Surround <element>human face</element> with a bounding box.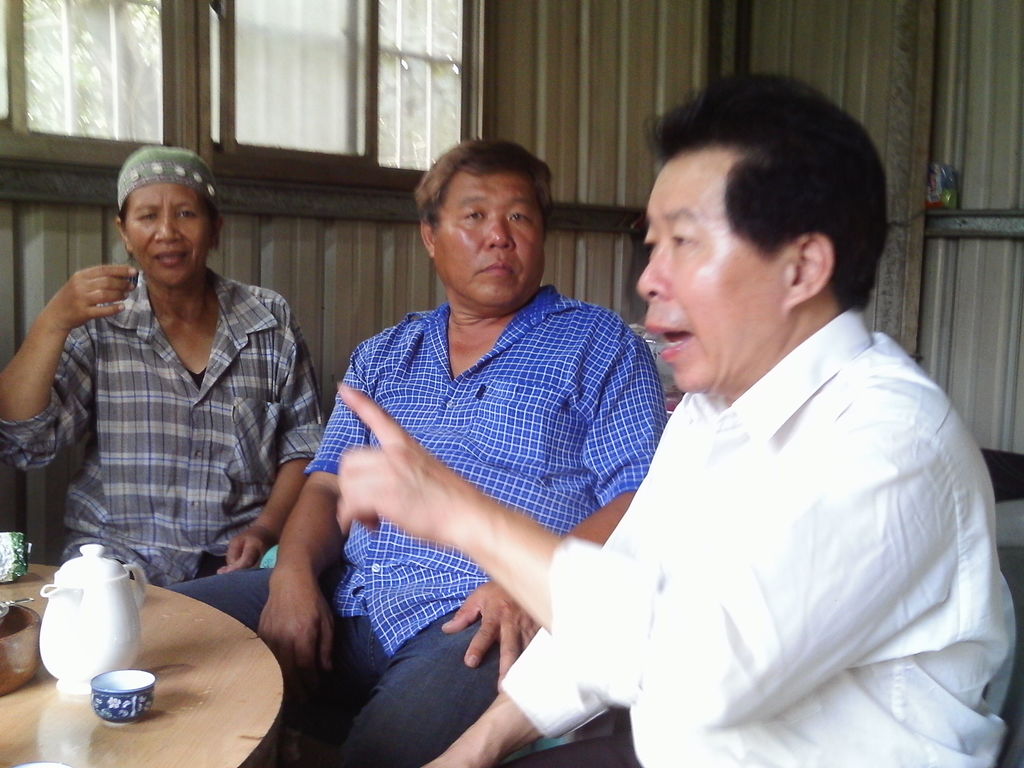
[x1=124, y1=180, x2=212, y2=285].
